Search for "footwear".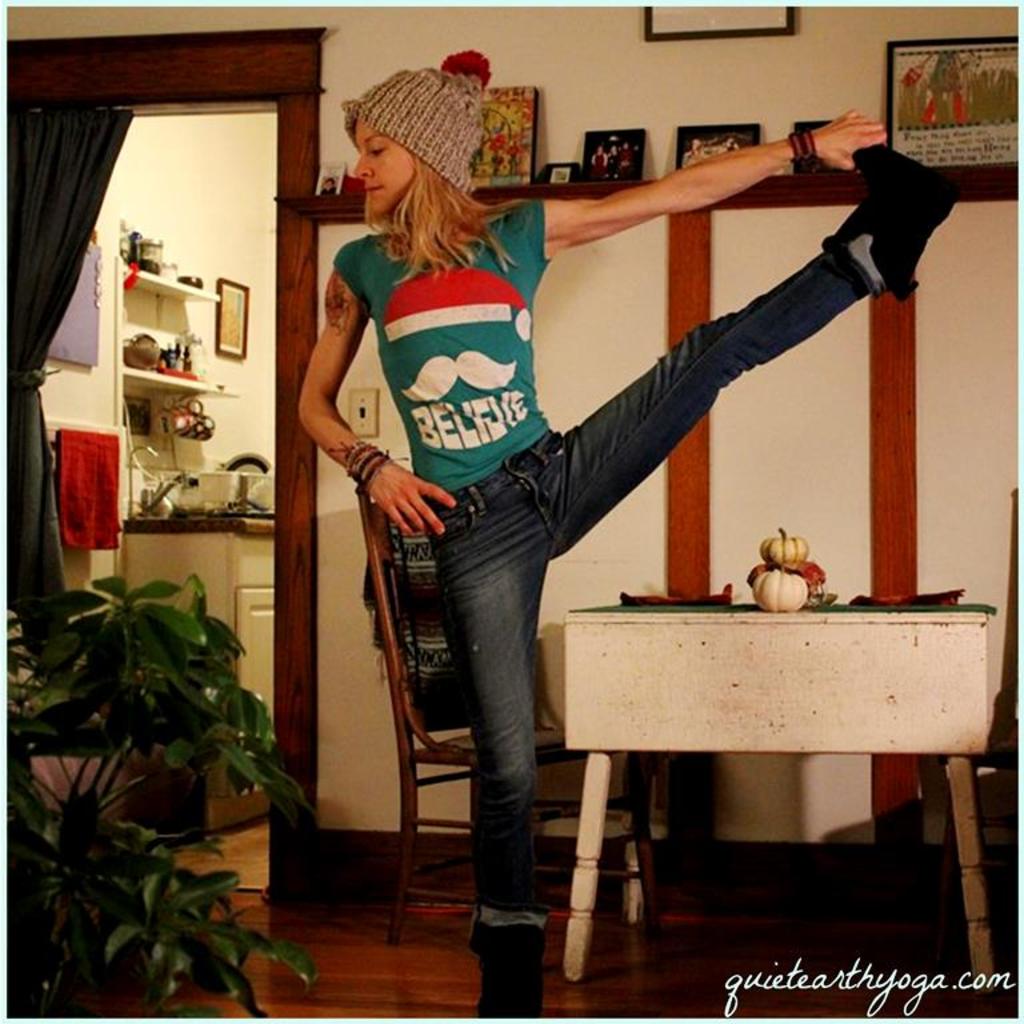
Found at bbox(464, 880, 565, 996).
